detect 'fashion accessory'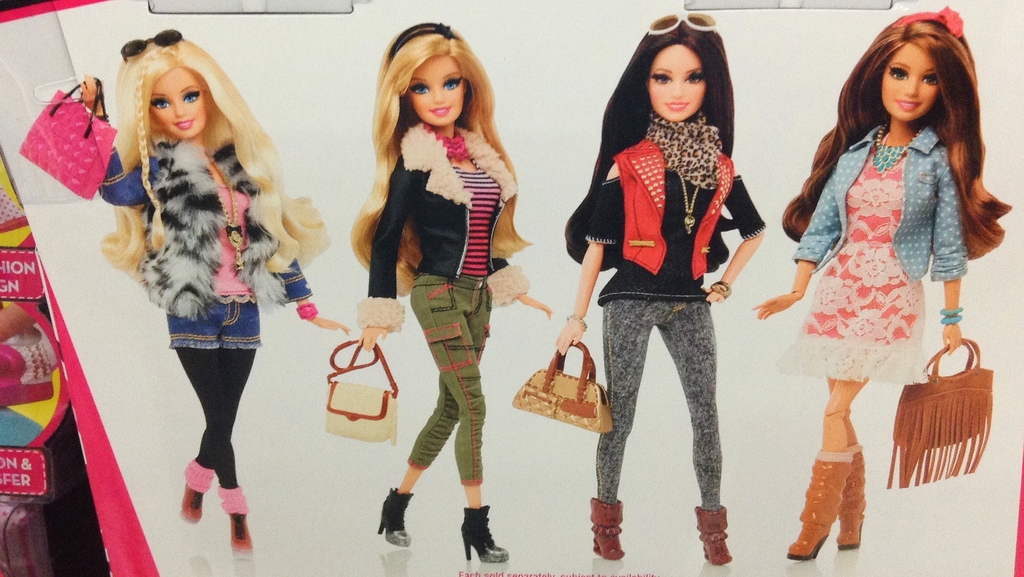
bbox(374, 483, 416, 544)
